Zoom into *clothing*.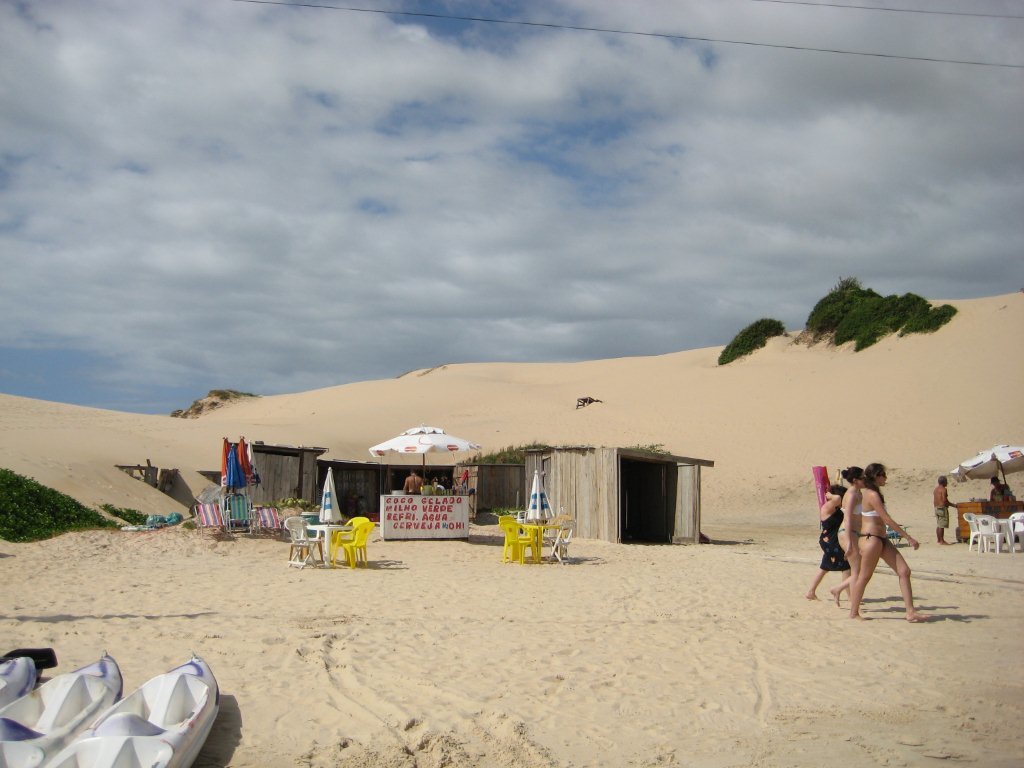
Zoom target: bbox(934, 501, 950, 532).
